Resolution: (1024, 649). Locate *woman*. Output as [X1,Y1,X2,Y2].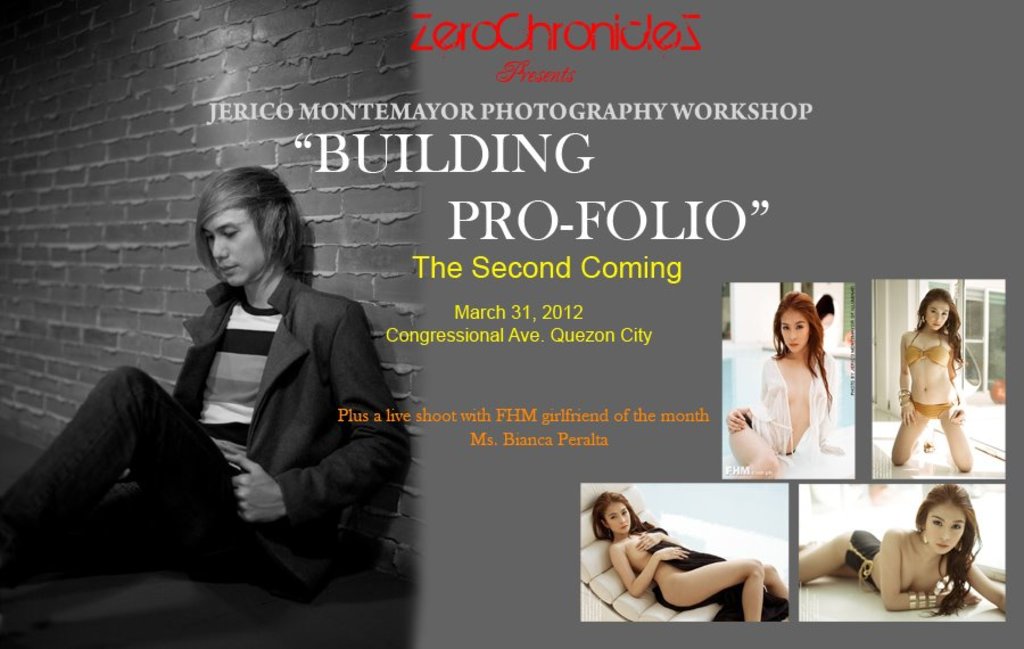
[796,478,1010,617].
